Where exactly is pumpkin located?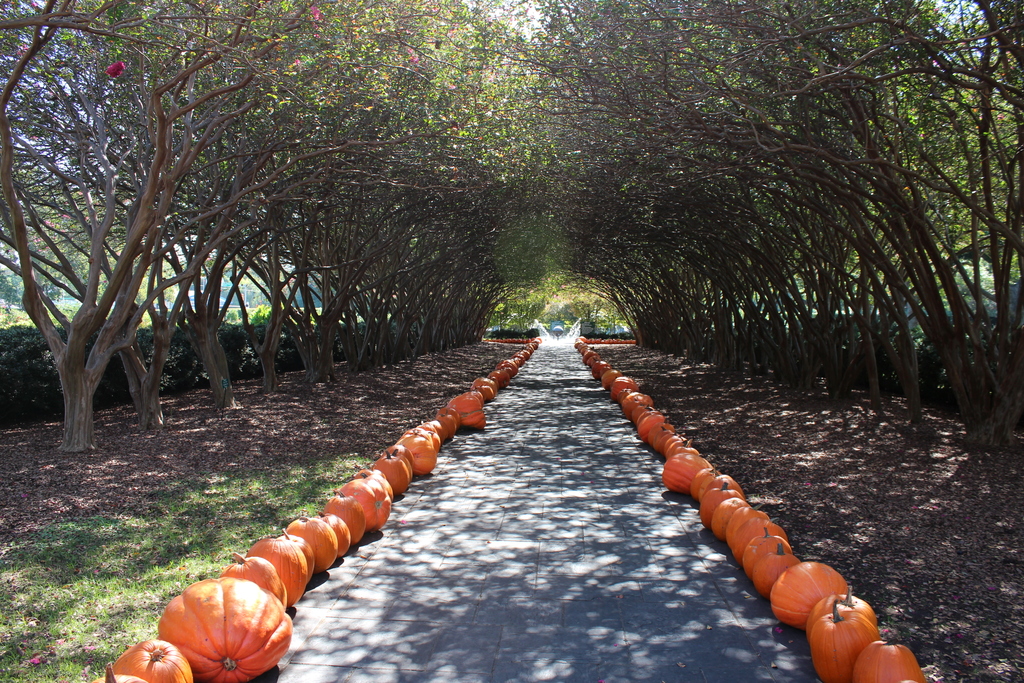
Its bounding box is BBox(806, 580, 879, 629).
